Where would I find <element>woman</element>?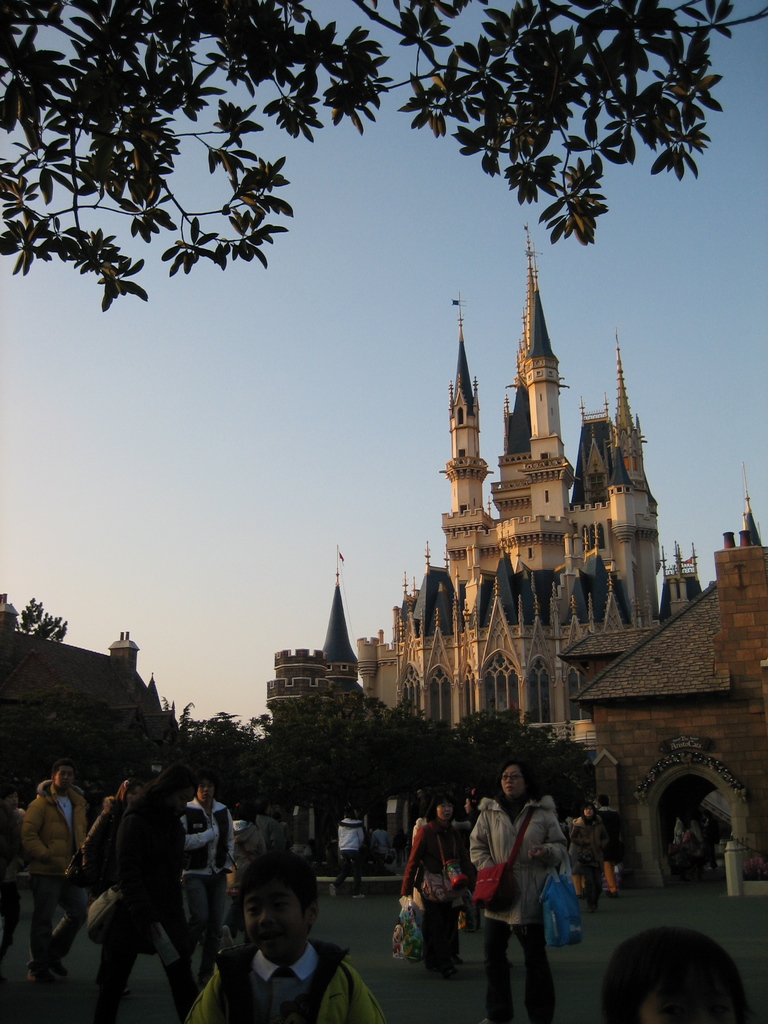
At <region>180, 775, 233, 986</region>.
